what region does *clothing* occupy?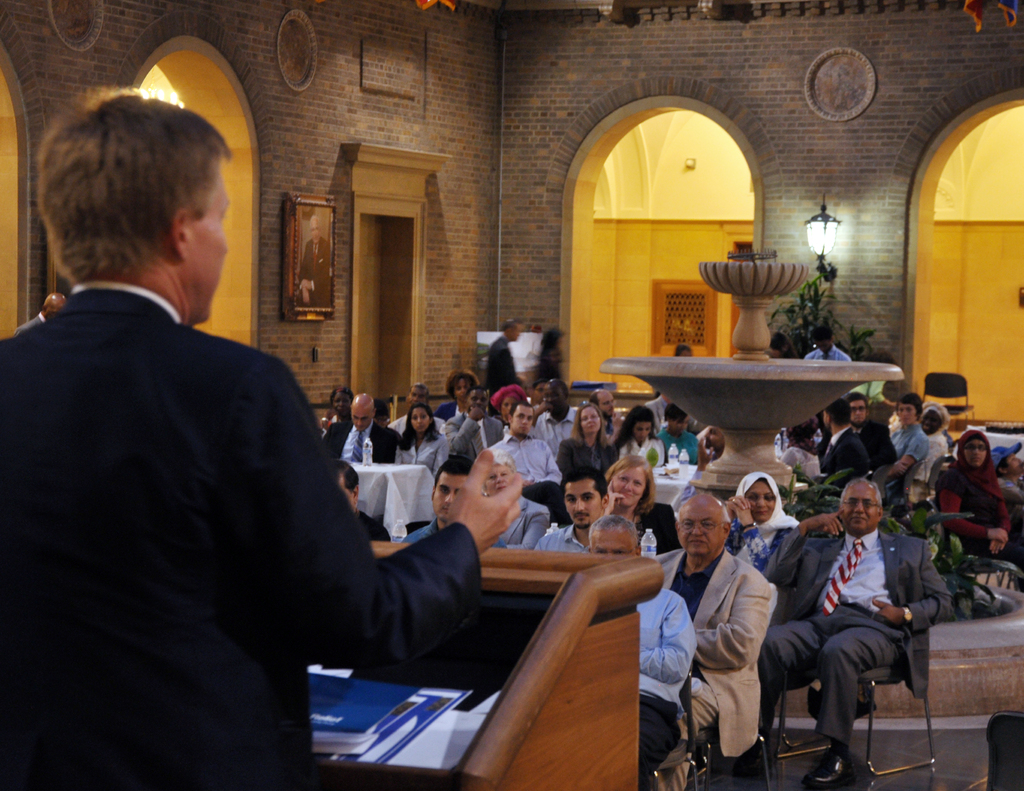
[823,422,868,479].
